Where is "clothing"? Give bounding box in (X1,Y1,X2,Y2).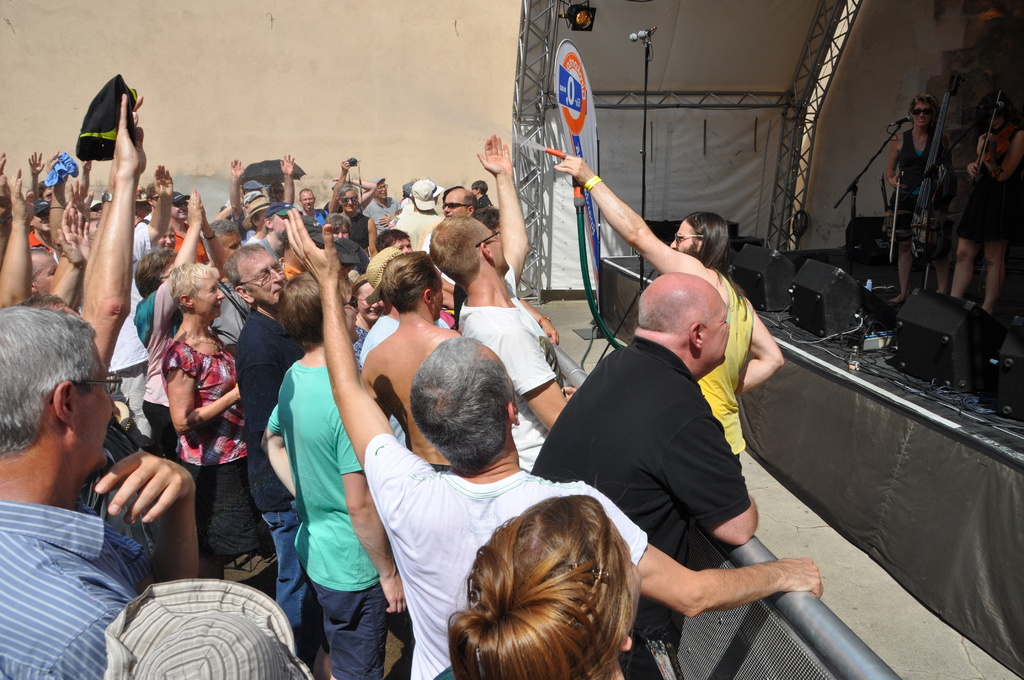
(218,293,257,345).
